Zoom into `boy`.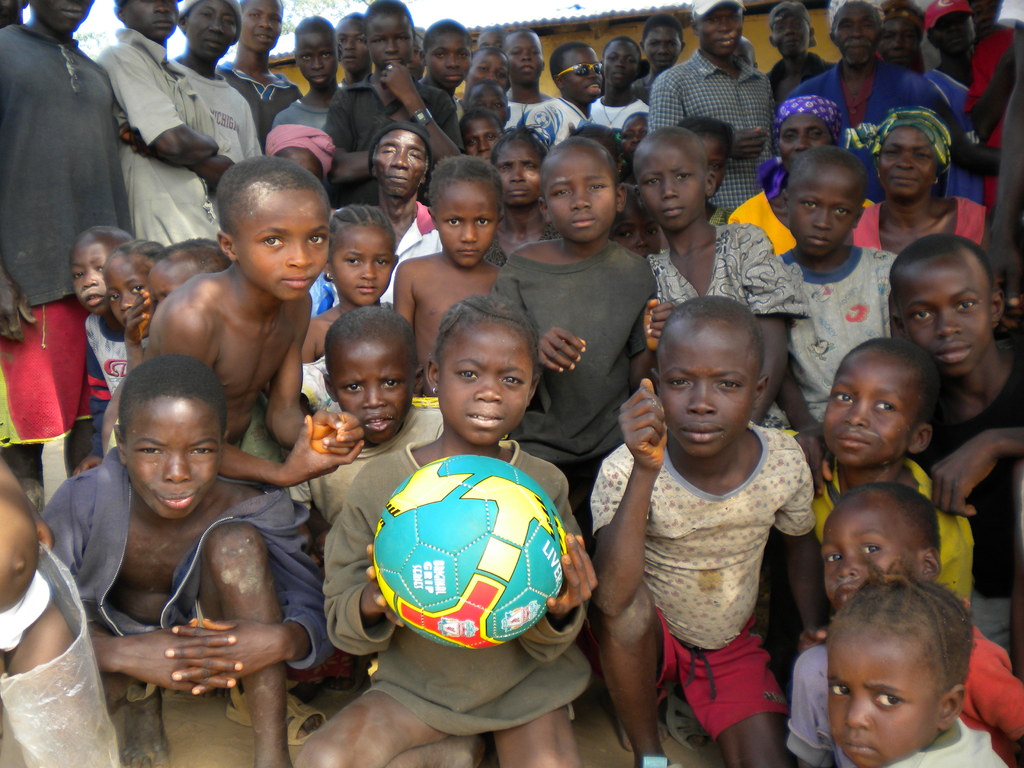
Zoom target: rect(129, 155, 347, 511).
